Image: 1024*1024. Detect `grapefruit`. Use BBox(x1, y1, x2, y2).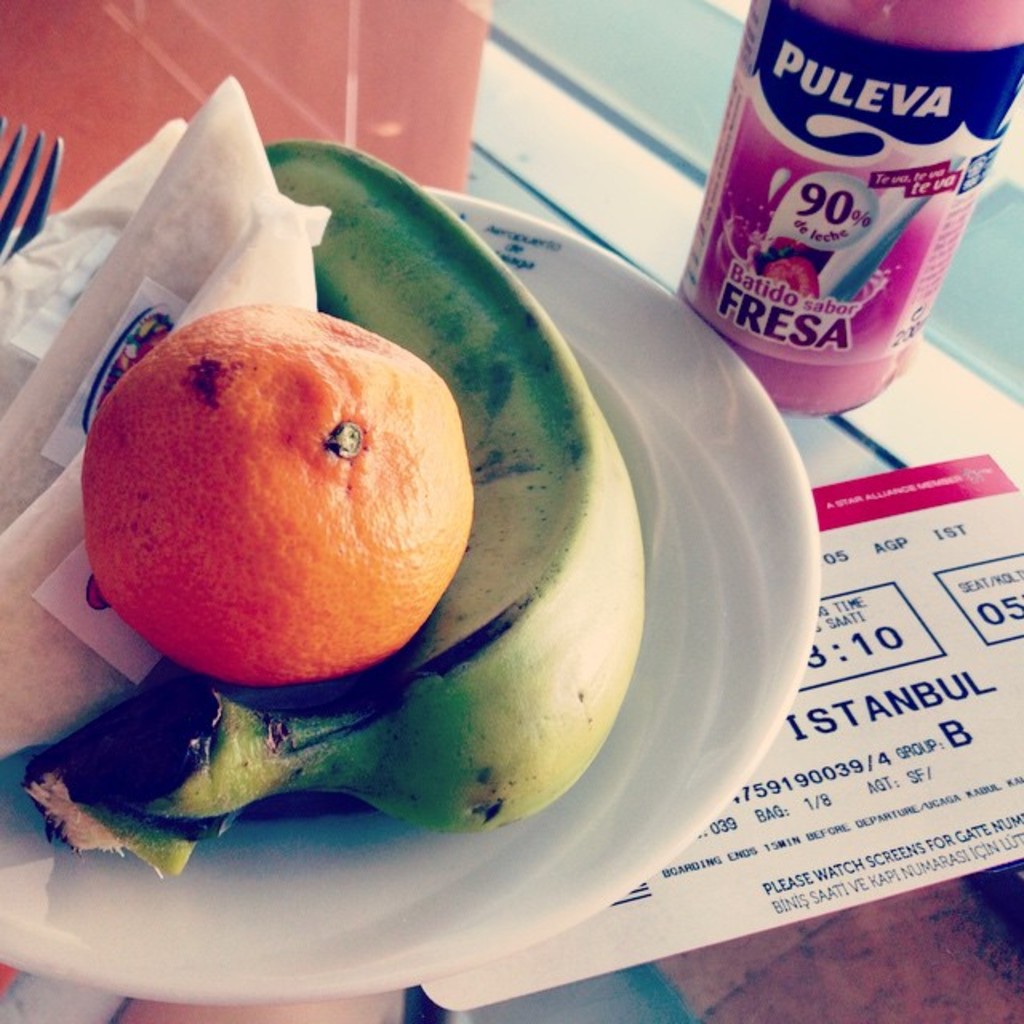
BBox(83, 299, 474, 691).
